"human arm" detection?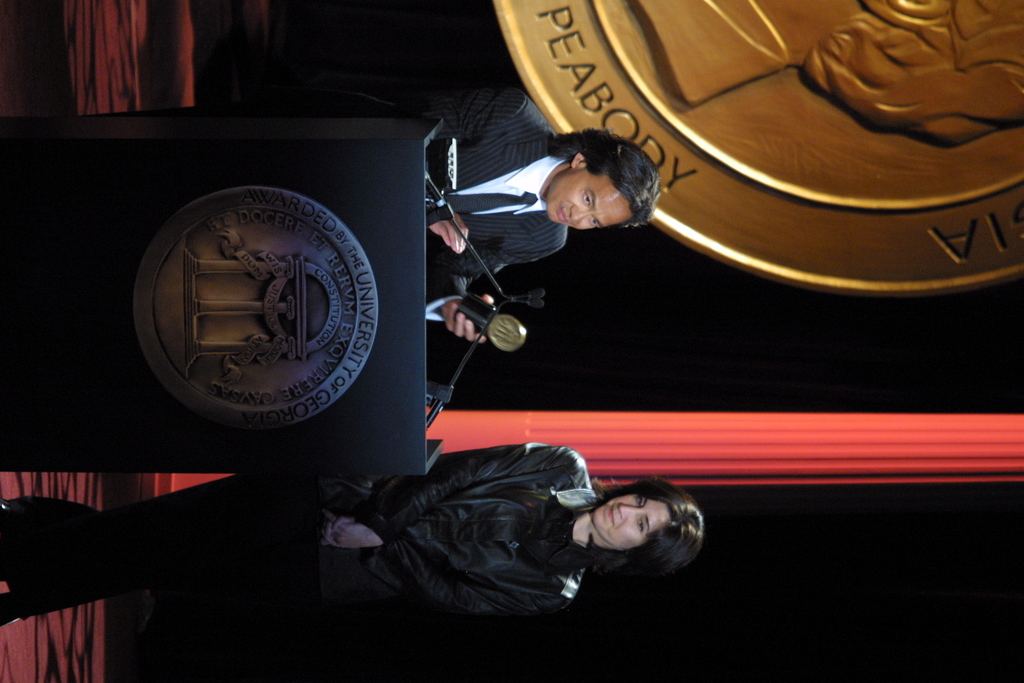
[429, 237, 566, 346]
